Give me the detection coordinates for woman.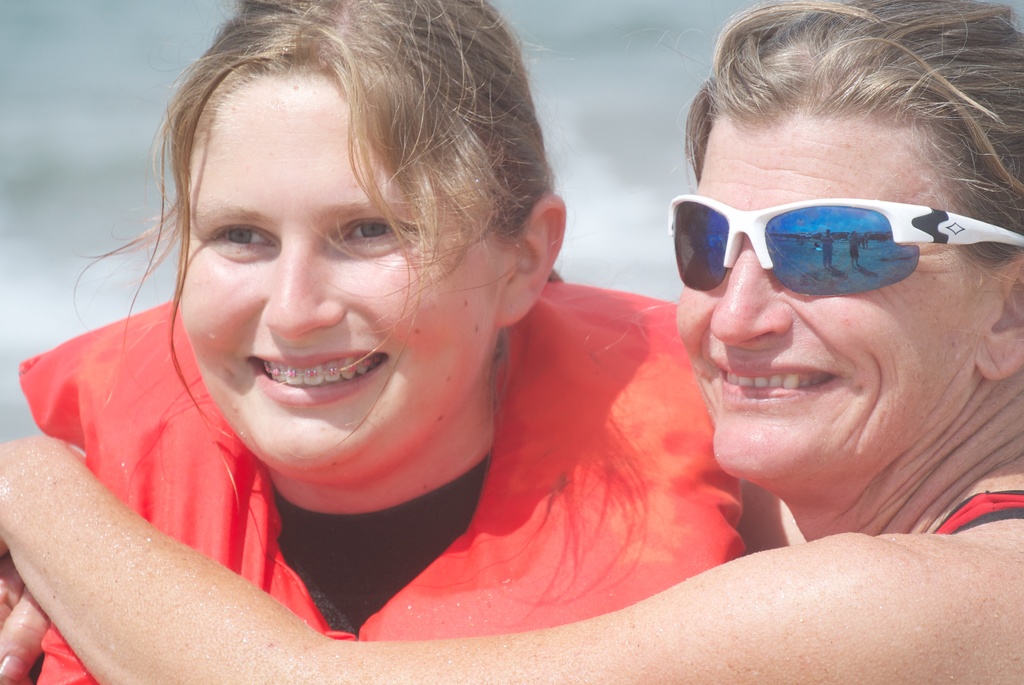
0,0,1022,684.
